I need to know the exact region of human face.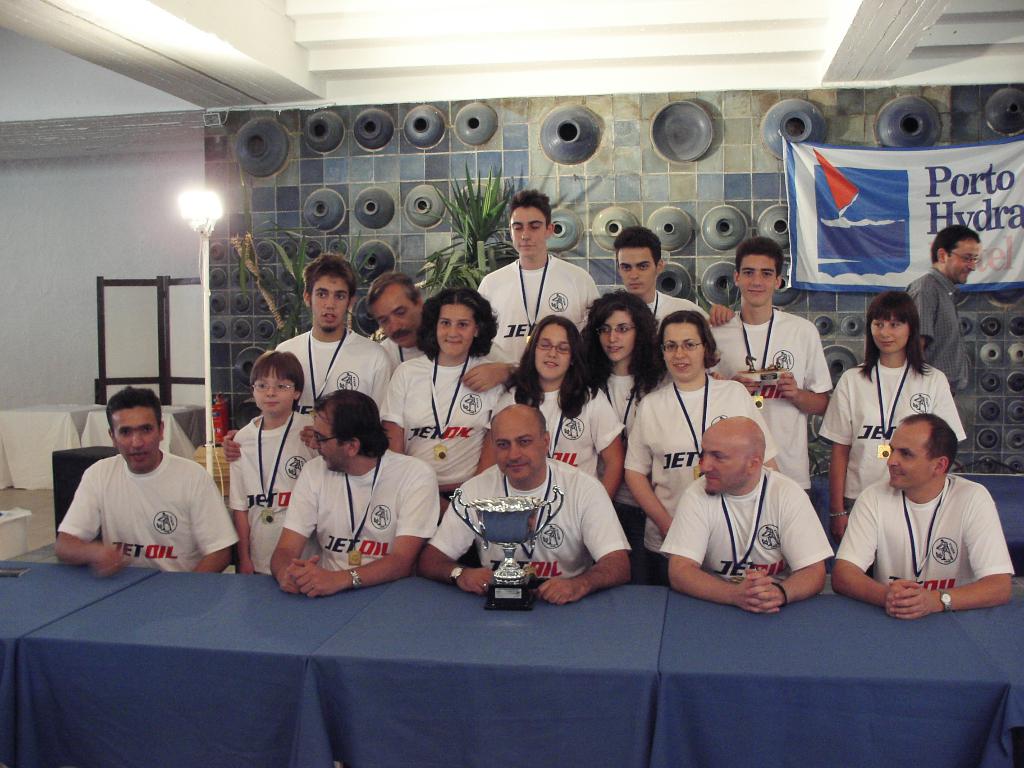
Region: bbox=(614, 250, 658, 294).
